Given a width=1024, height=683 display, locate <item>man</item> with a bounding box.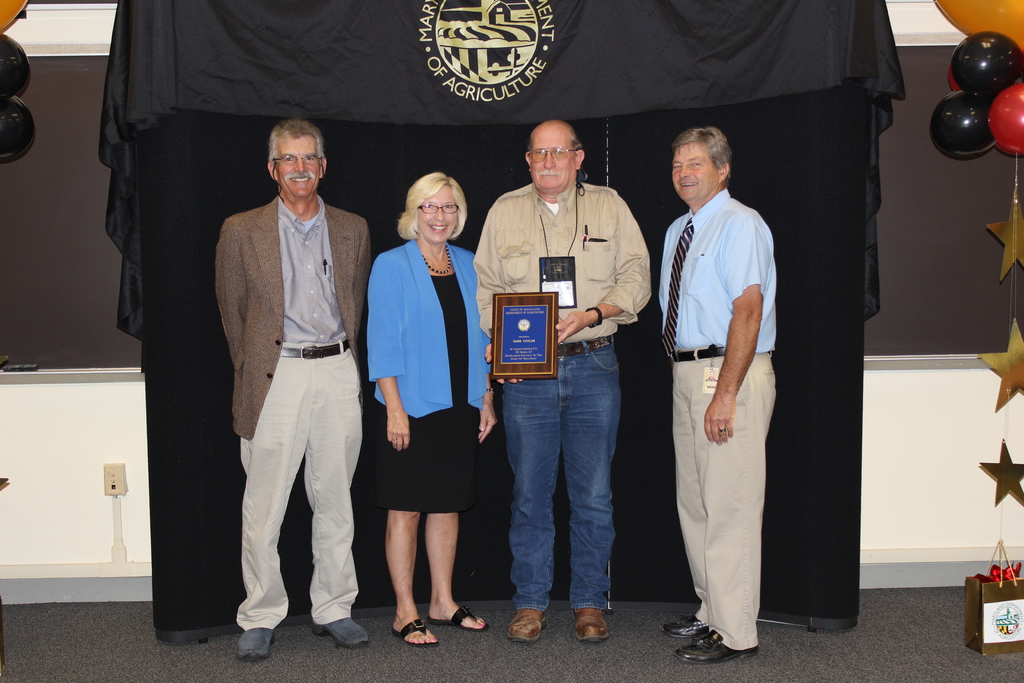
Located: [463,123,640,639].
